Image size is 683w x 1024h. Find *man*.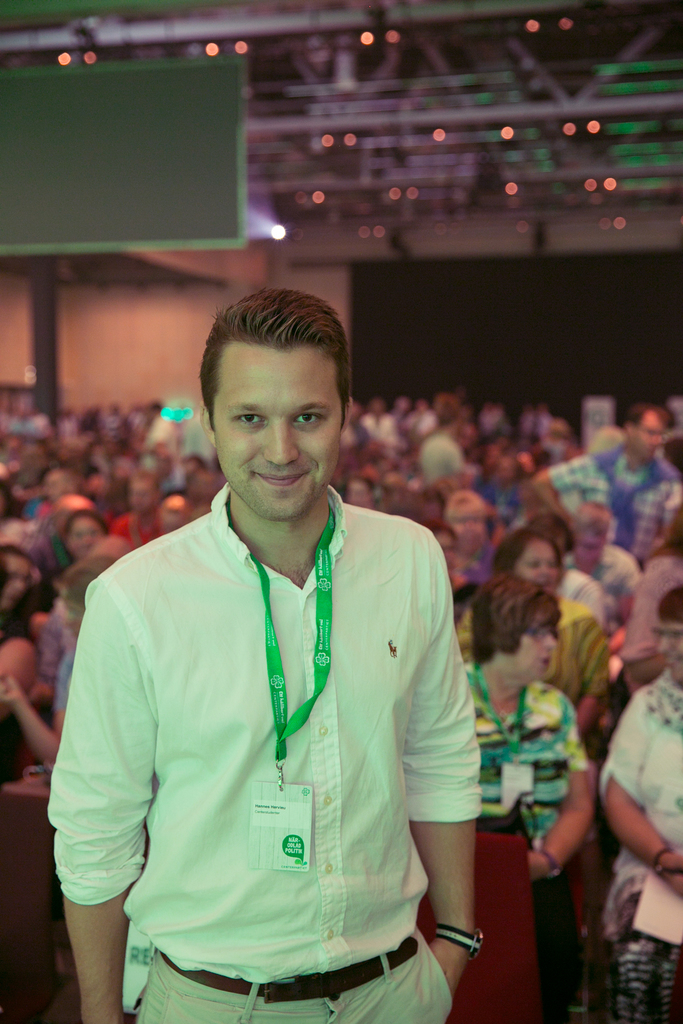
{"x1": 138, "y1": 403, "x2": 183, "y2": 461}.
